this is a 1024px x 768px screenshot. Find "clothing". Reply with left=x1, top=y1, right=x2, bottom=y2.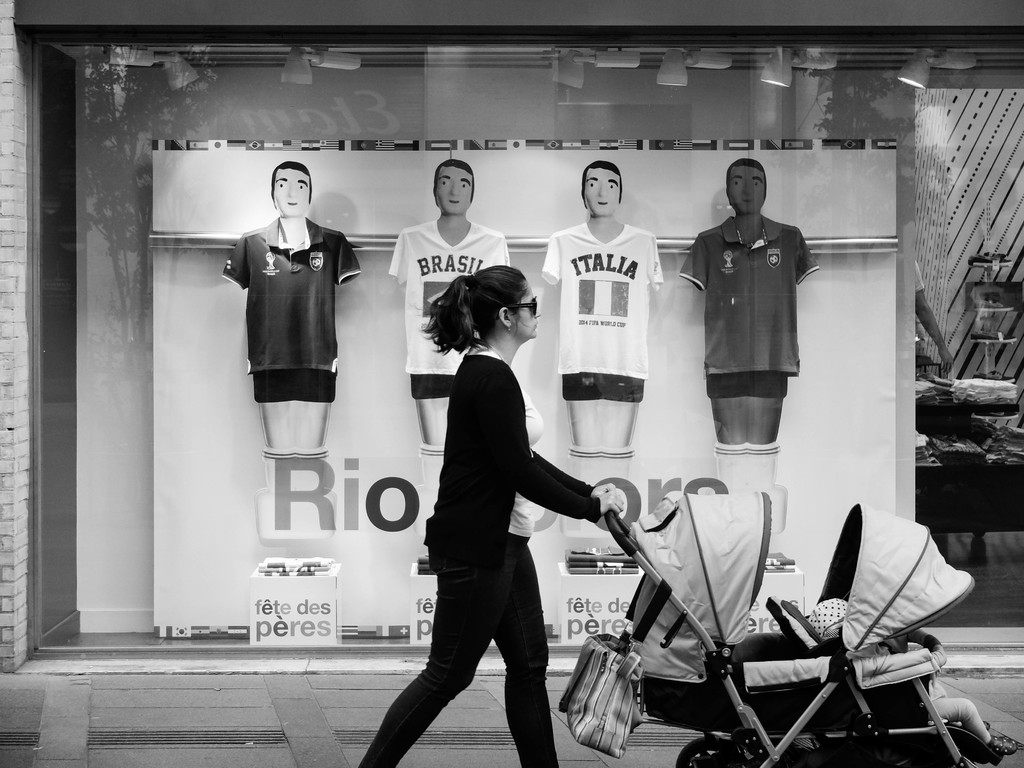
left=351, top=339, right=602, bottom=767.
